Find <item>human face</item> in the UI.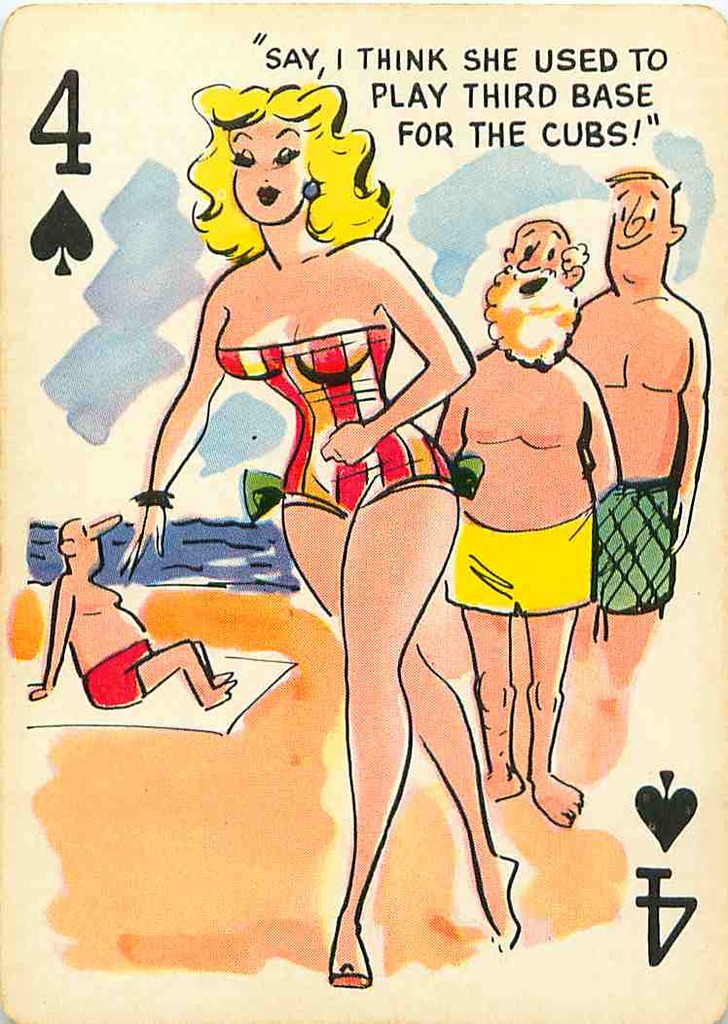
UI element at (left=507, top=221, right=565, bottom=303).
